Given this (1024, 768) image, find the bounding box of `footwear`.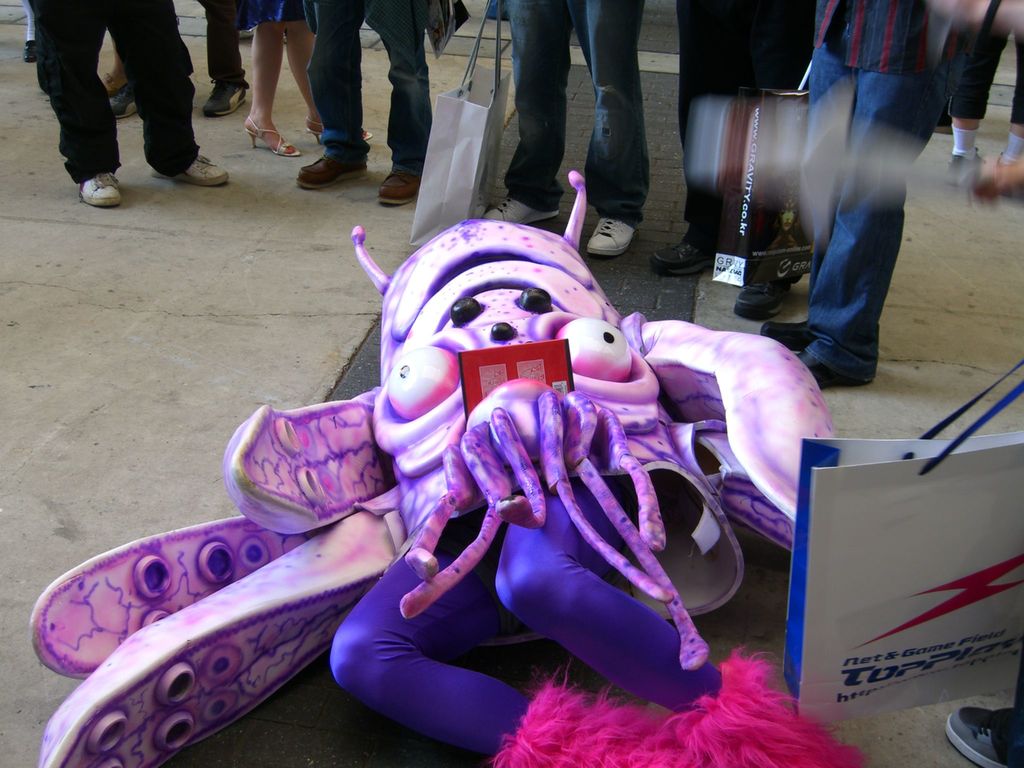
left=204, top=83, right=249, bottom=120.
